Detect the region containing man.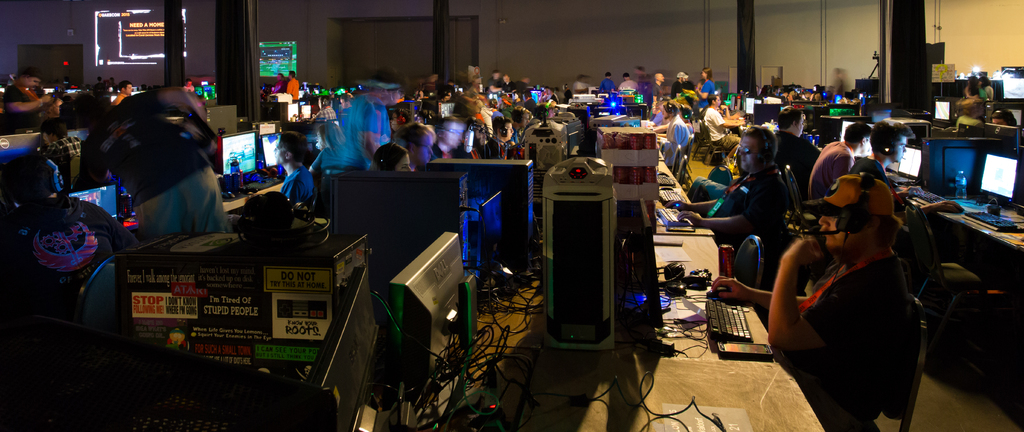
[803,121,880,193].
